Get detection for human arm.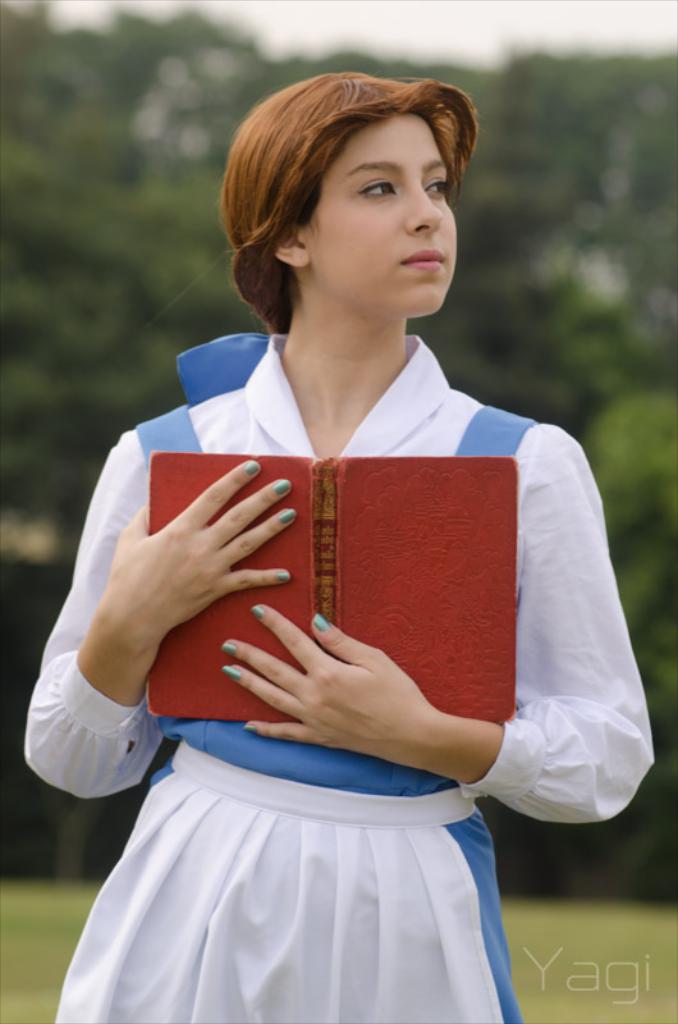
Detection: box=[205, 410, 666, 829].
